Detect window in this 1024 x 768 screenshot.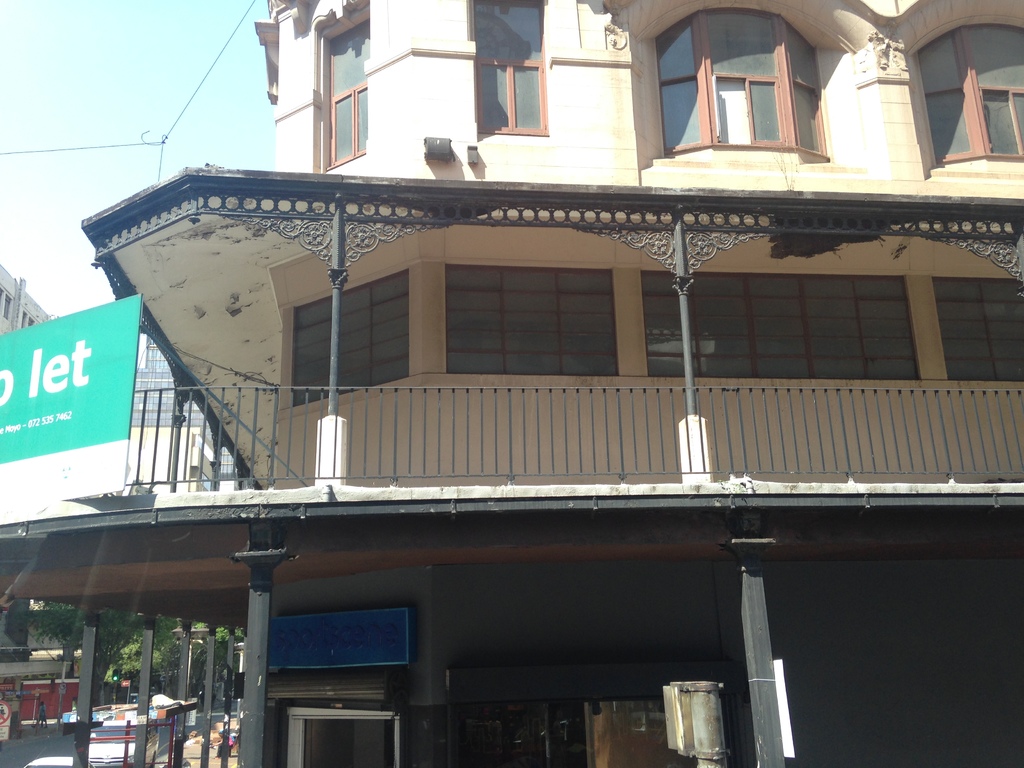
Detection: {"left": 324, "top": 23, "right": 374, "bottom": 166}.
